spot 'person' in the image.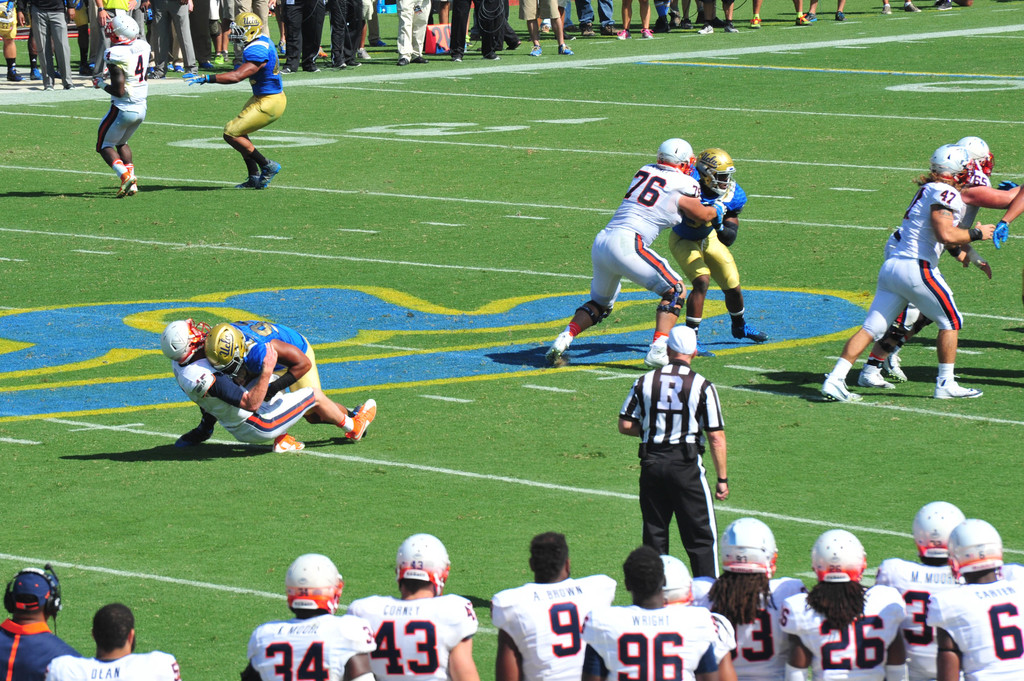
'person' found at {"left": 53, "top": 603, "right": 173, "bottom": 680}.
